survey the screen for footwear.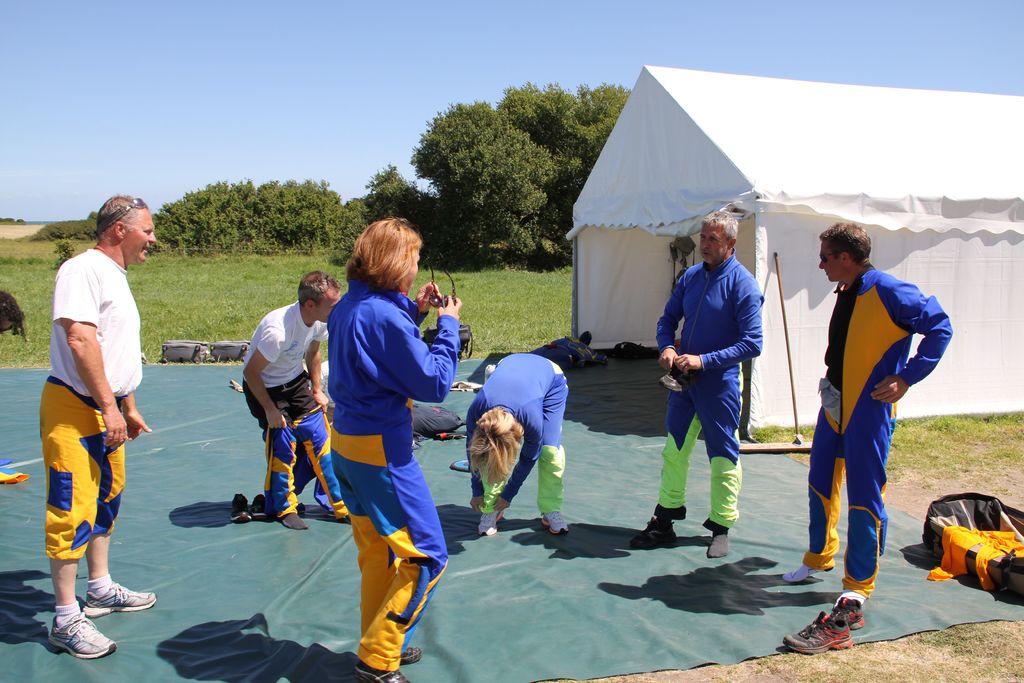
Survey found: l=30, t=591, r=129, b=657.
